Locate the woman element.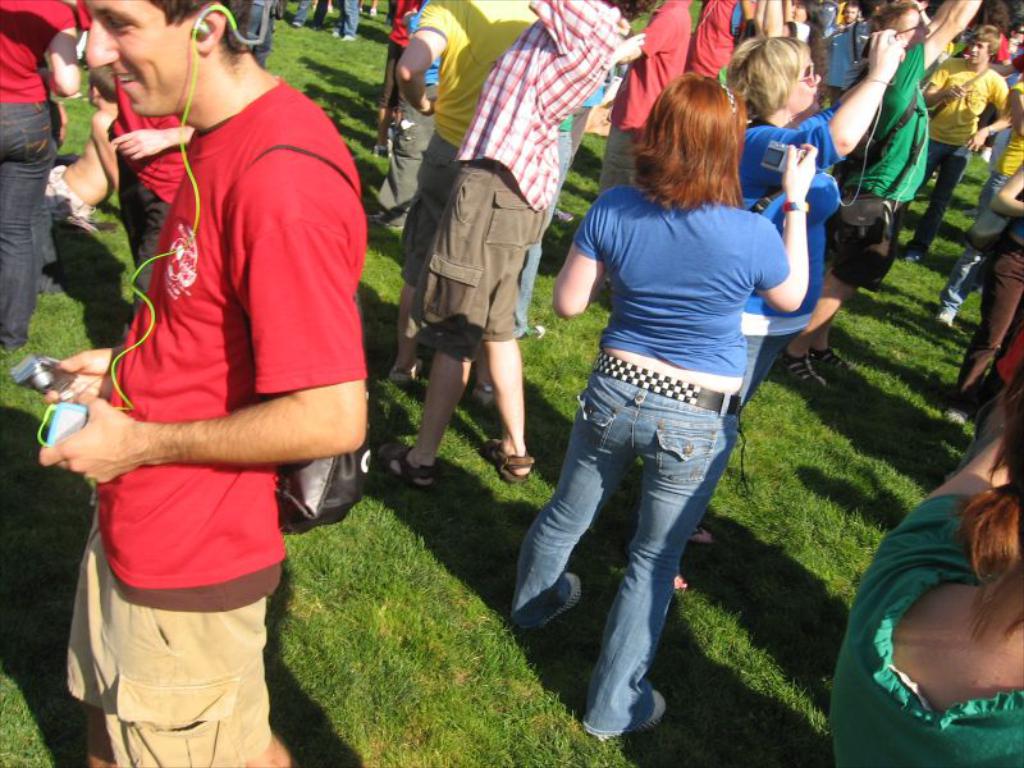
Element bbox: crop(475, 79, 808, 744).
